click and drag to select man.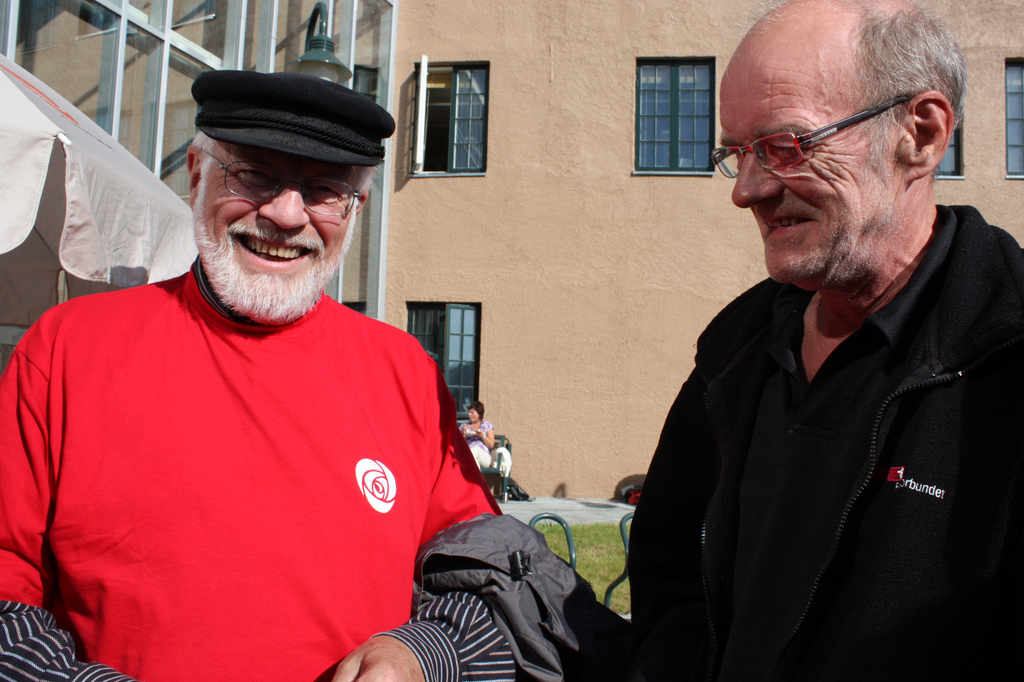
Selection: {"x1": 624, "y1": 0, "x2": 1023, "y2": 681}.
